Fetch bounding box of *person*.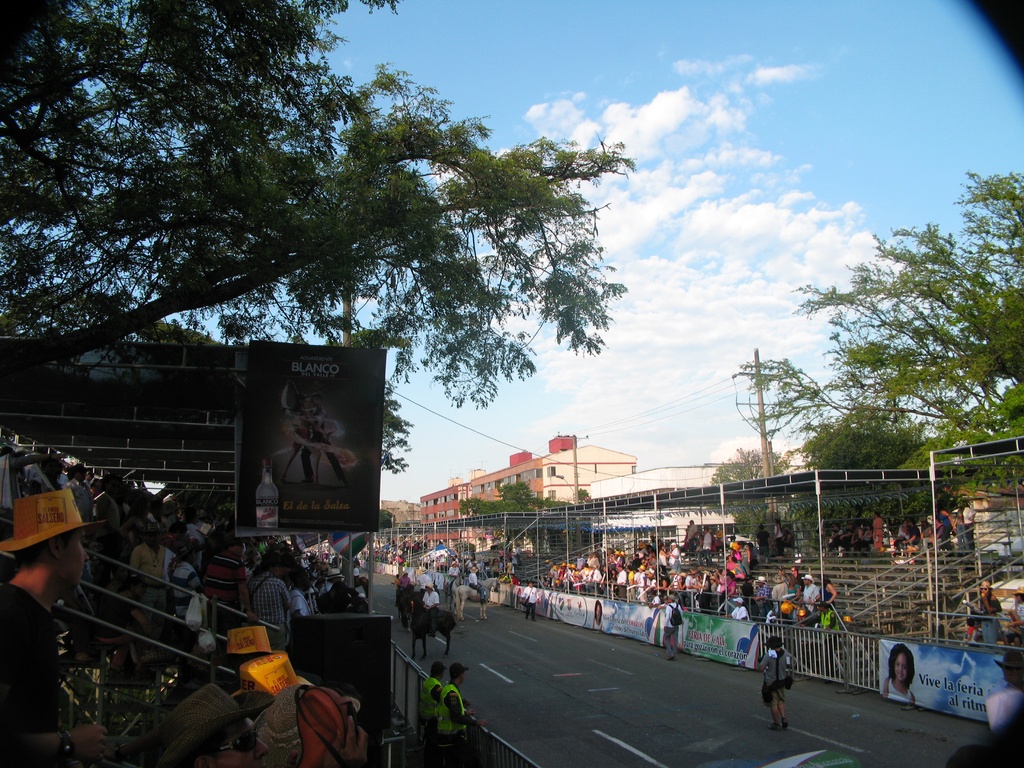
Bbox: <box>722,596,751,619</box>.
